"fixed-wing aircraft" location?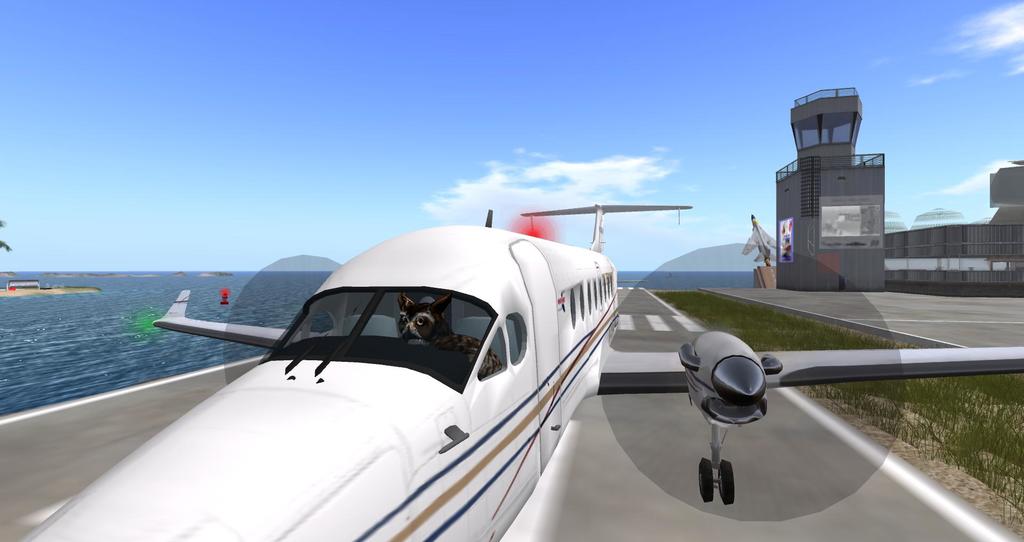
detection(8, 196, 1023, 541)
